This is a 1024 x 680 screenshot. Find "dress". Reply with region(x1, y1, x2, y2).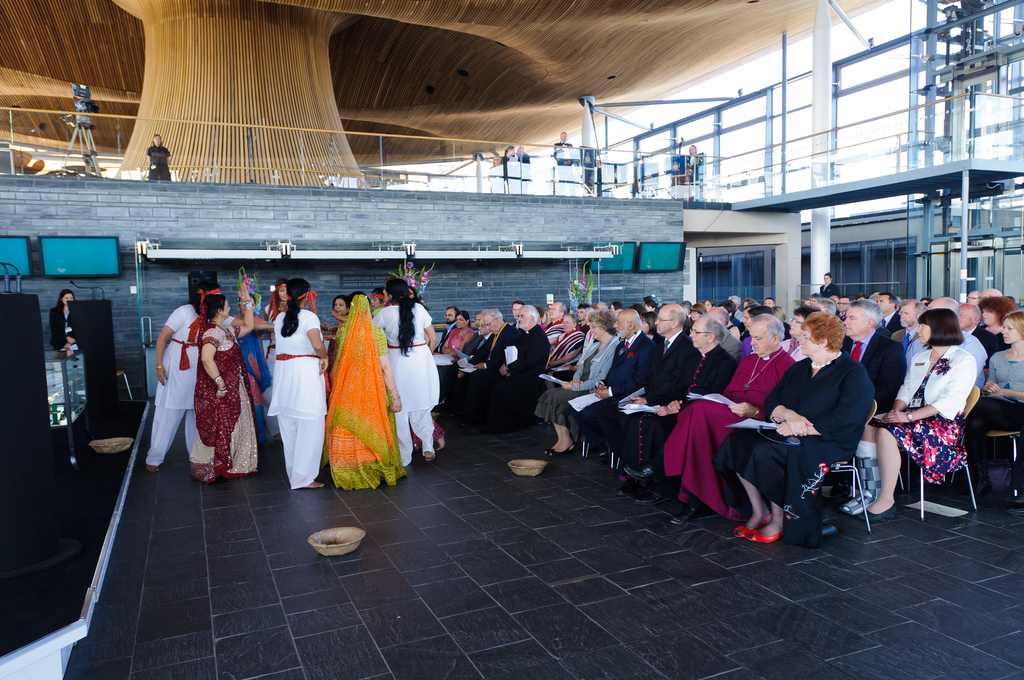
region(866, 372, 968, 487).
